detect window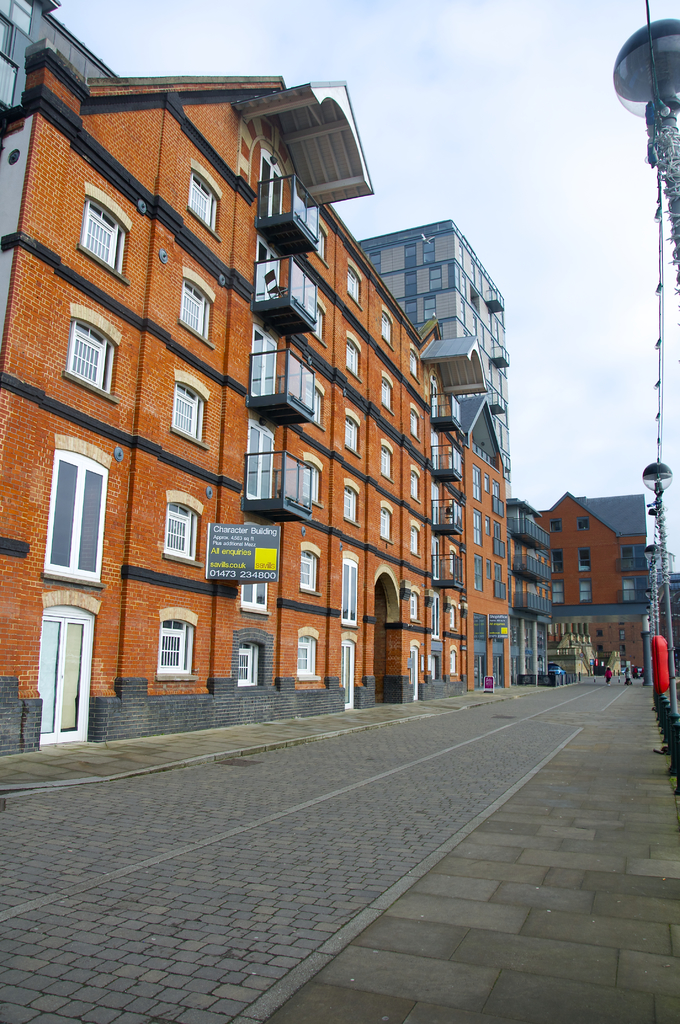
(x1=167, y1=265, x2=227, y2=340)
